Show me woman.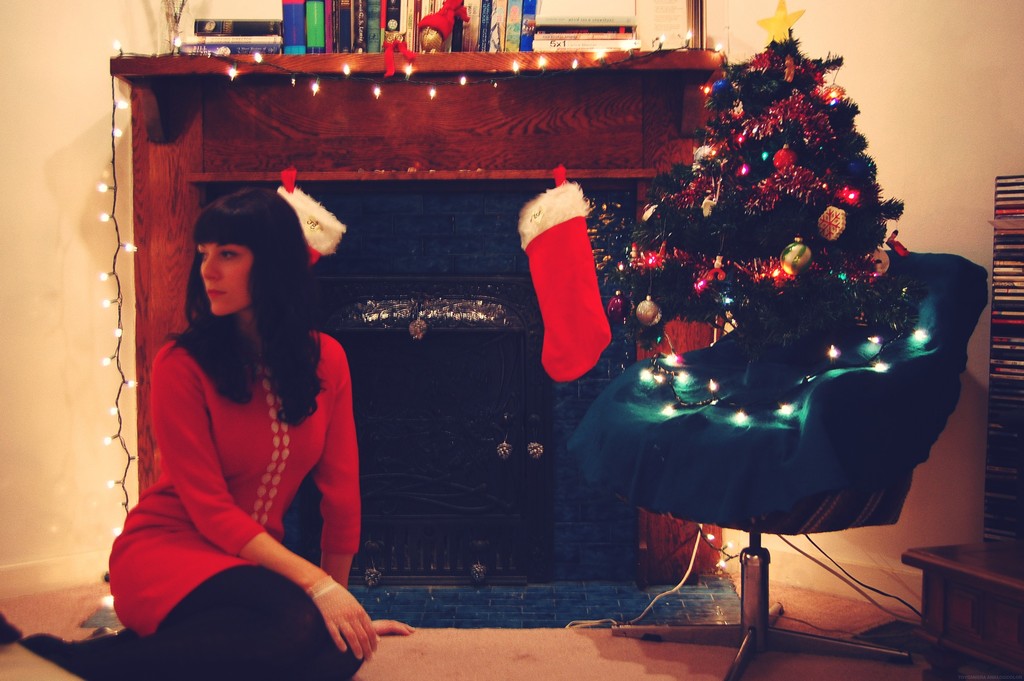
woman is here: (109, 167, 371, 653).
